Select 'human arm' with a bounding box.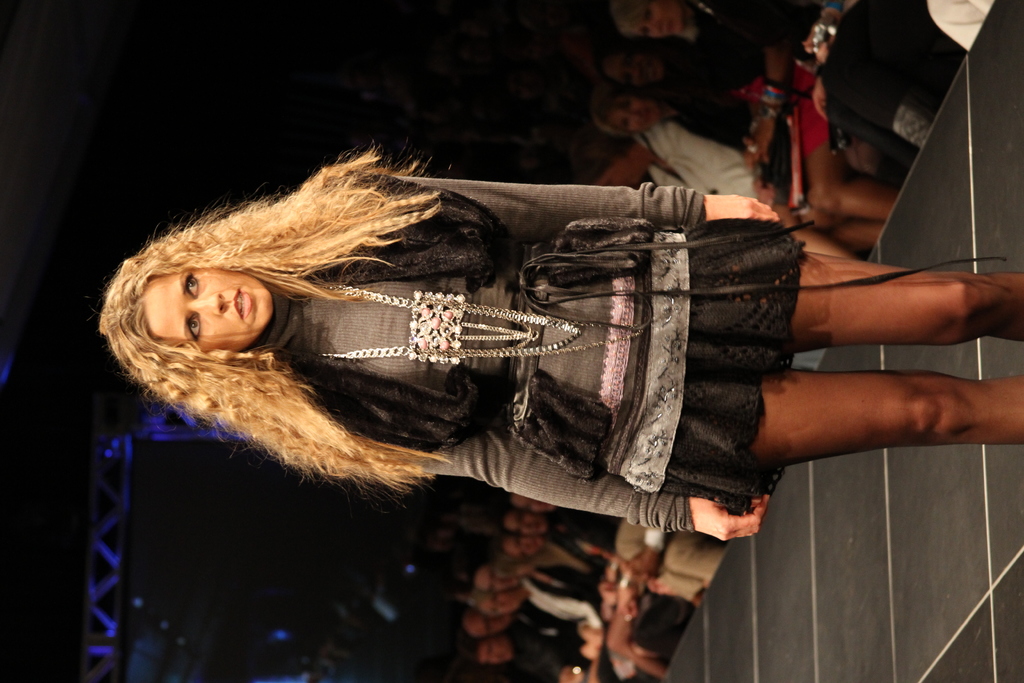
x1=801 y1=0 x2=843 y2=64.
